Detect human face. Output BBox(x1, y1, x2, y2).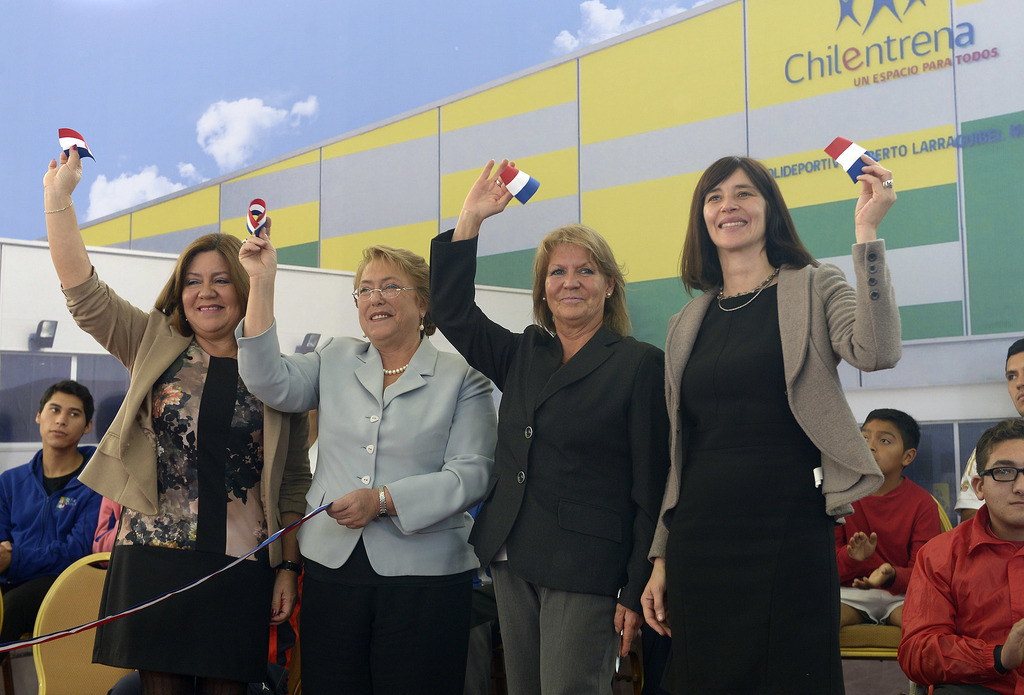
BBox(975, 438, 1023, 525).
